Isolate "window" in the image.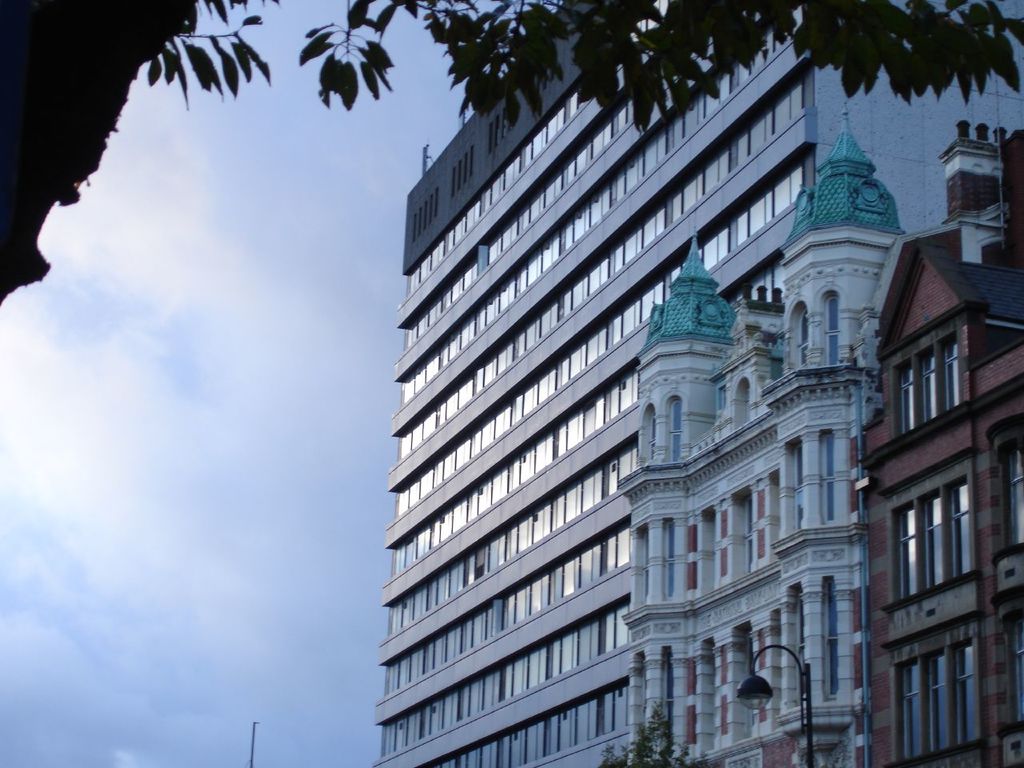
Isolated region: (826, 296, 838, 362).
